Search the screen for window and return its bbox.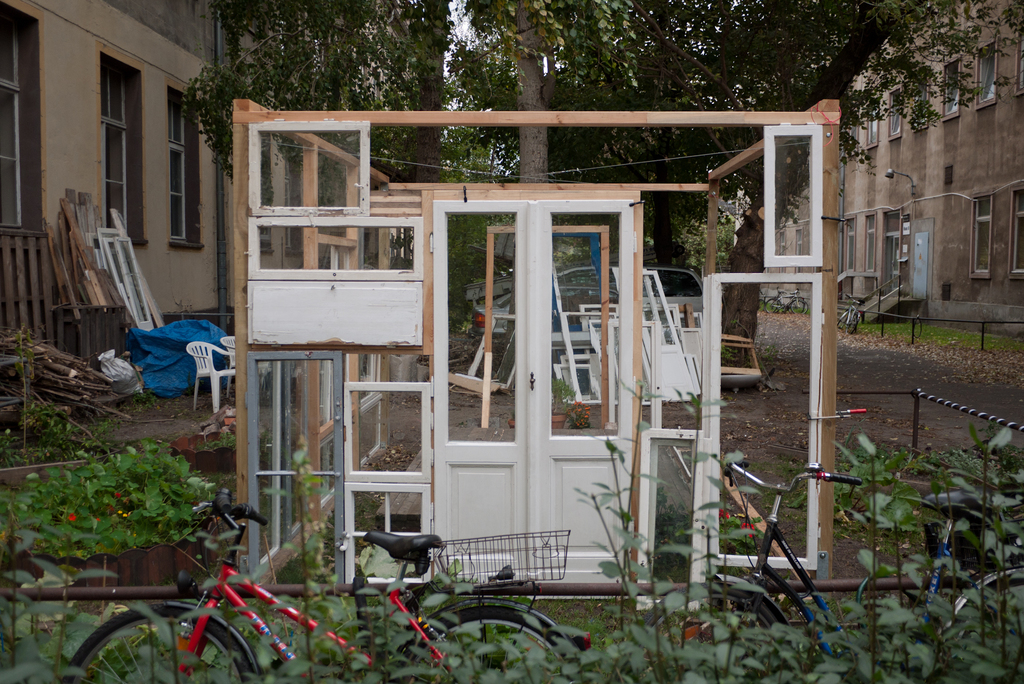
Found: <bbox>170, 97, 185, 243</bbox>.
